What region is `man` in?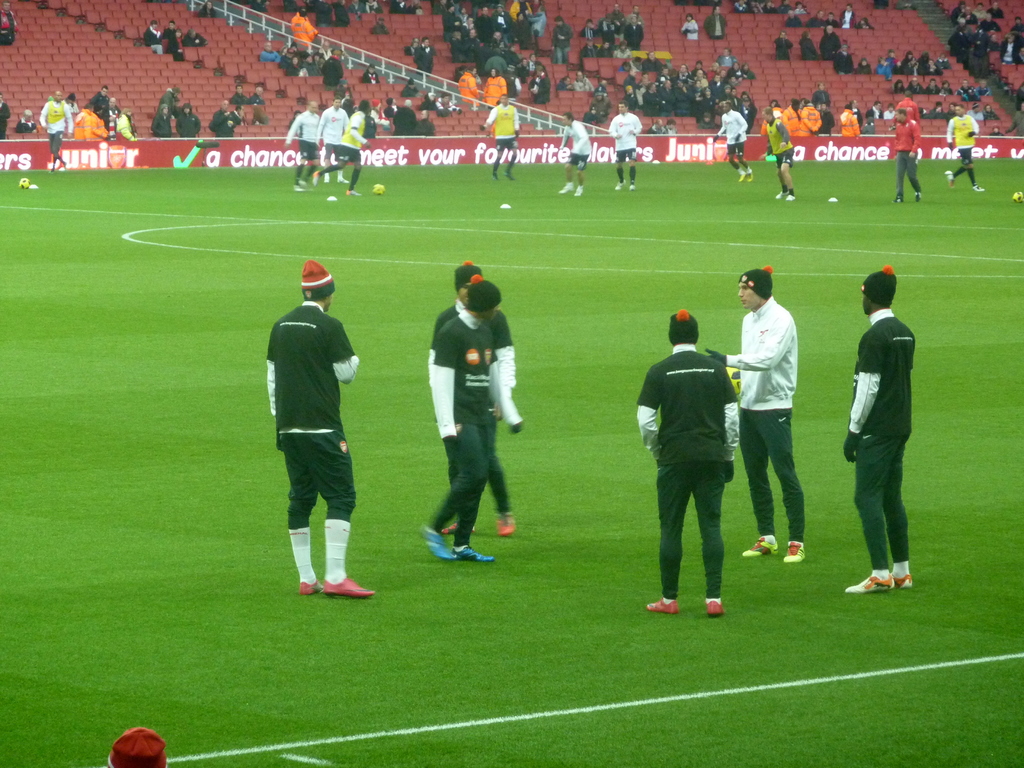
{"x1": 828, "y1": 43, "x2": 857, "y2": 76}.
